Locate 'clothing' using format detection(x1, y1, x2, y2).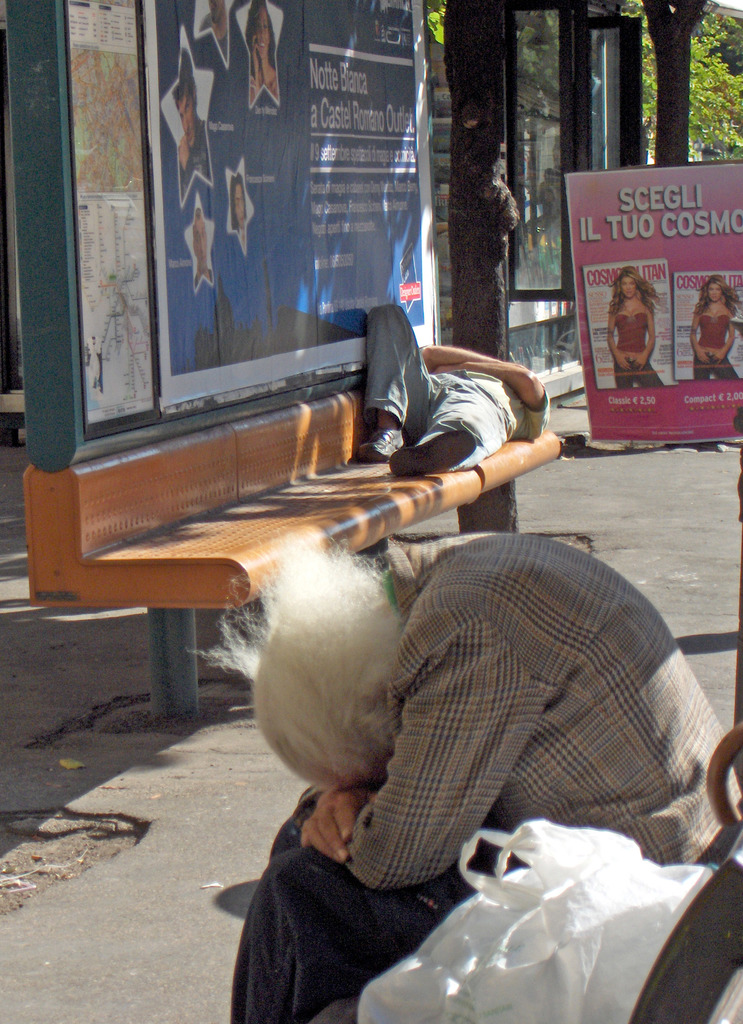
detection(277, 500, 728, 972).
